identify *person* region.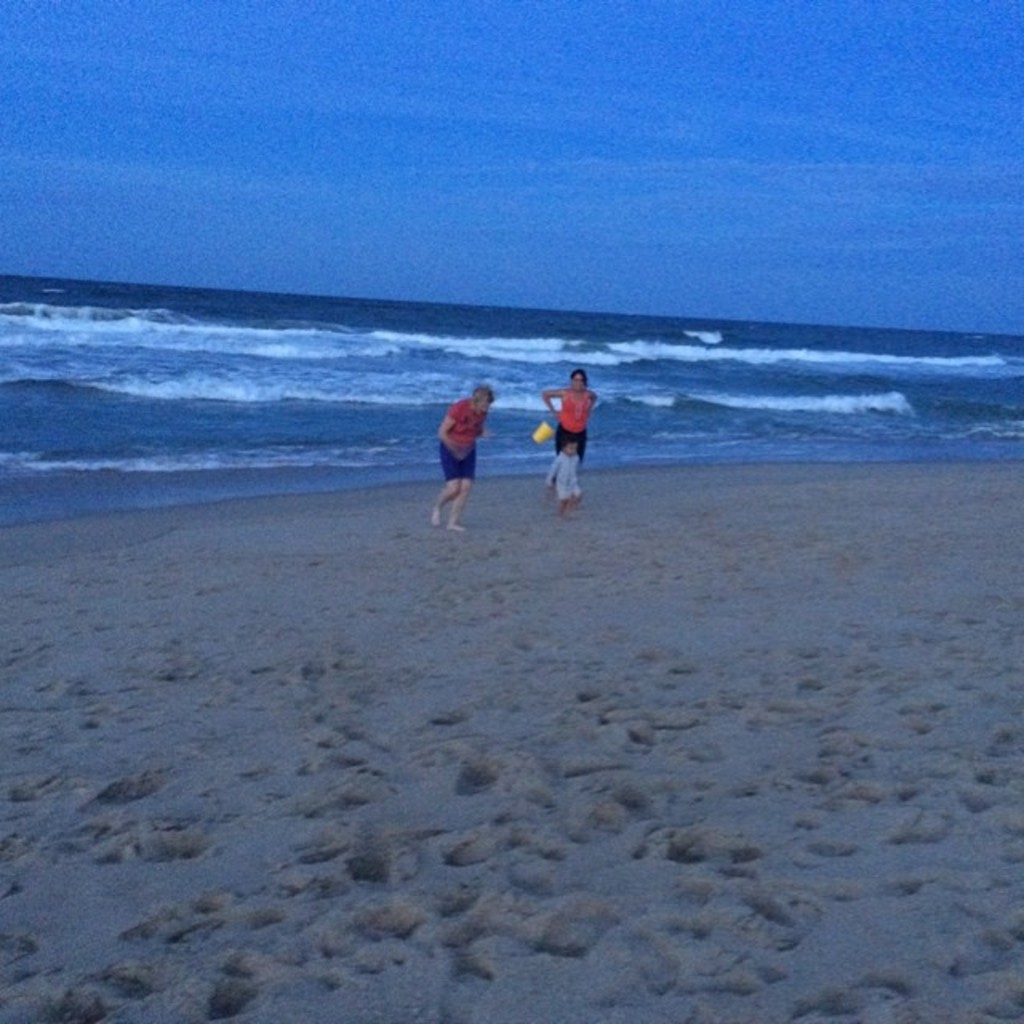
Region: <bbox>536, 371, 587, 490</bbox>.
